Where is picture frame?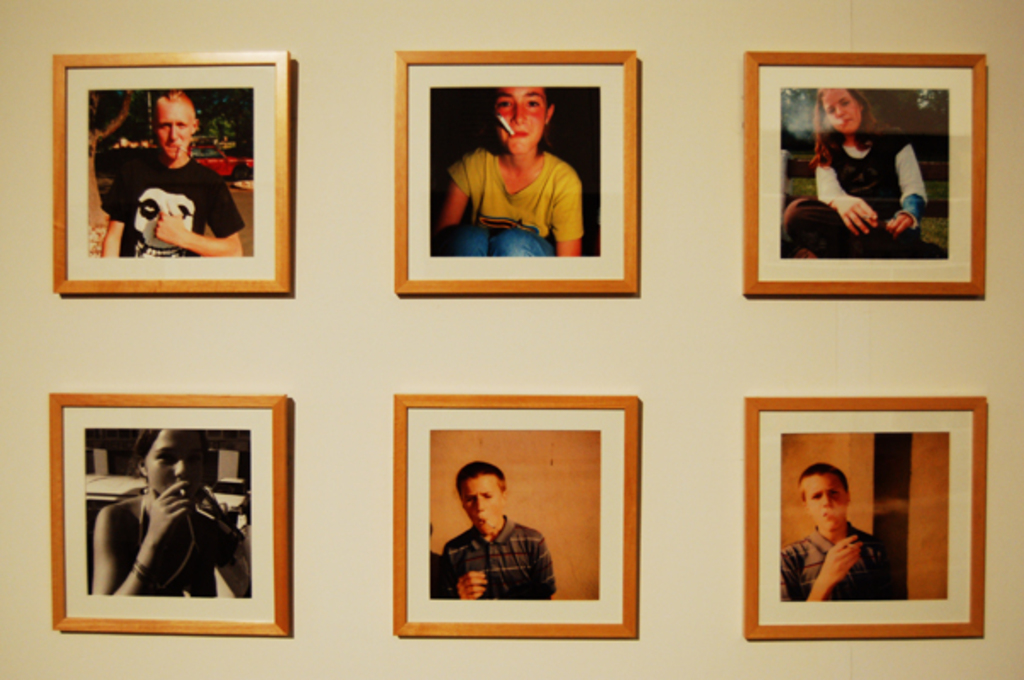
{"left": 53, "top": 51, "right": 303, "bottom": 296}.
